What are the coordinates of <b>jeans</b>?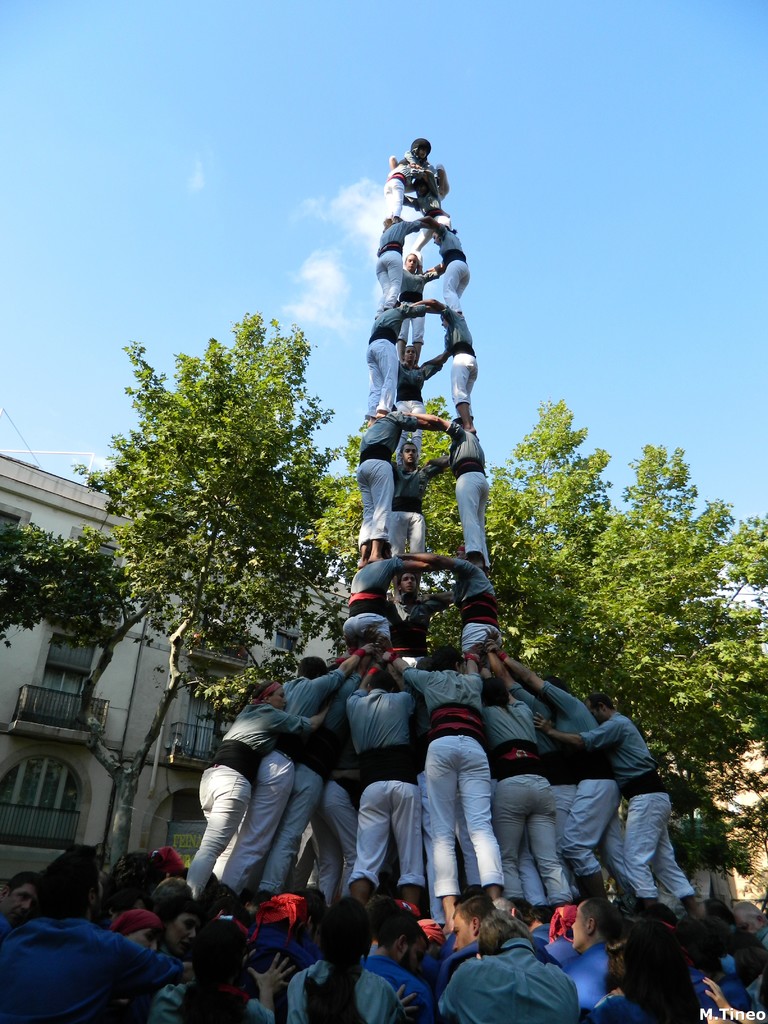
select_region(348, 776, 420, 897).
